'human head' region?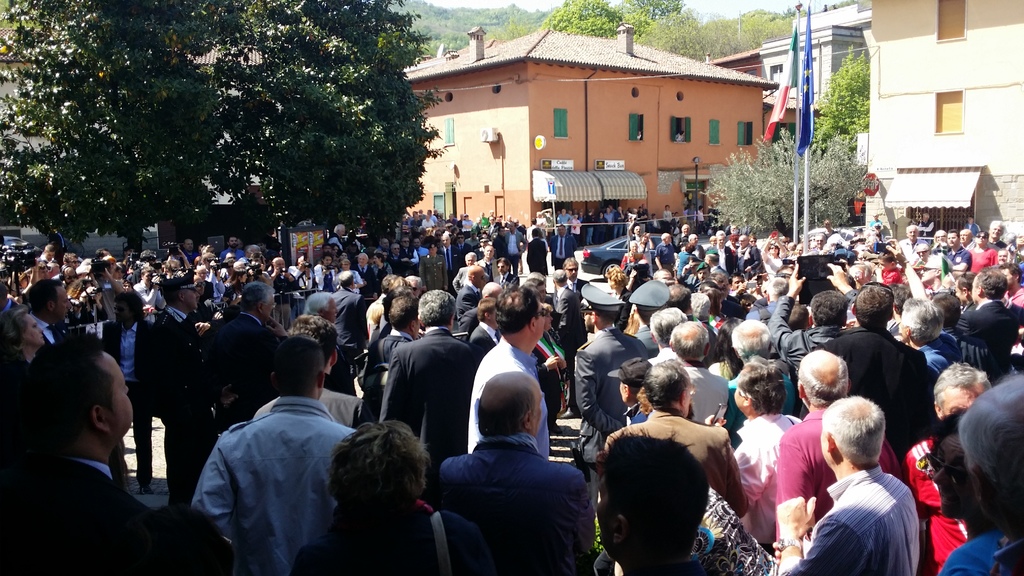
locate(166, 255, 183, 276)
